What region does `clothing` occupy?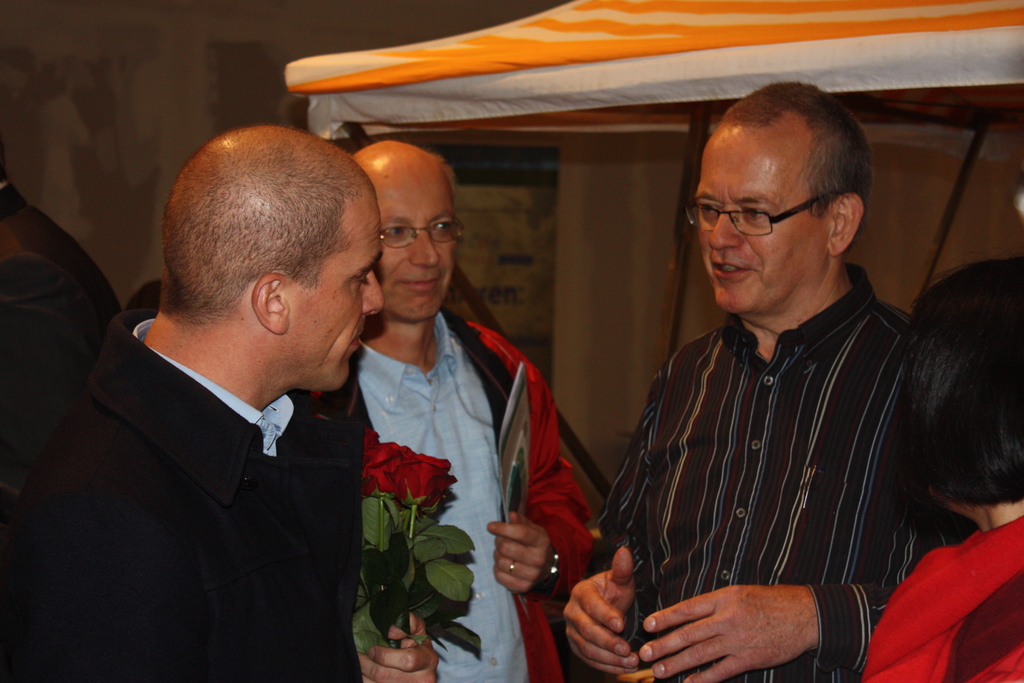
Rect(298, 317, 579, 682).
